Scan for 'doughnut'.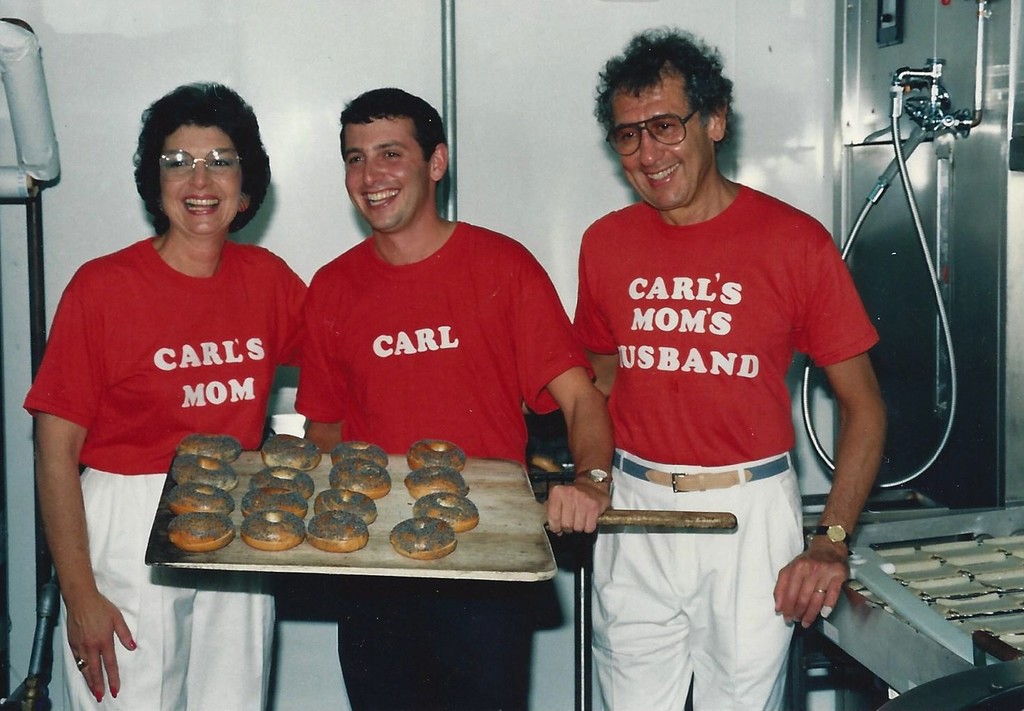
Scan result: bbox(162, 510, 236, 553).
